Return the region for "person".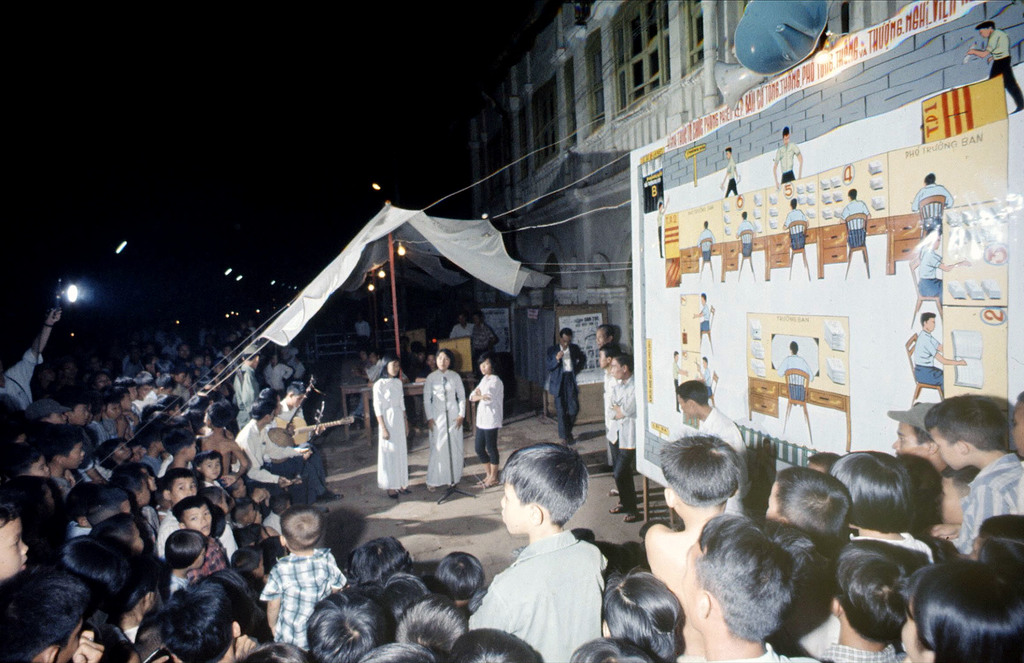
region(904, 310, 964, 389).
